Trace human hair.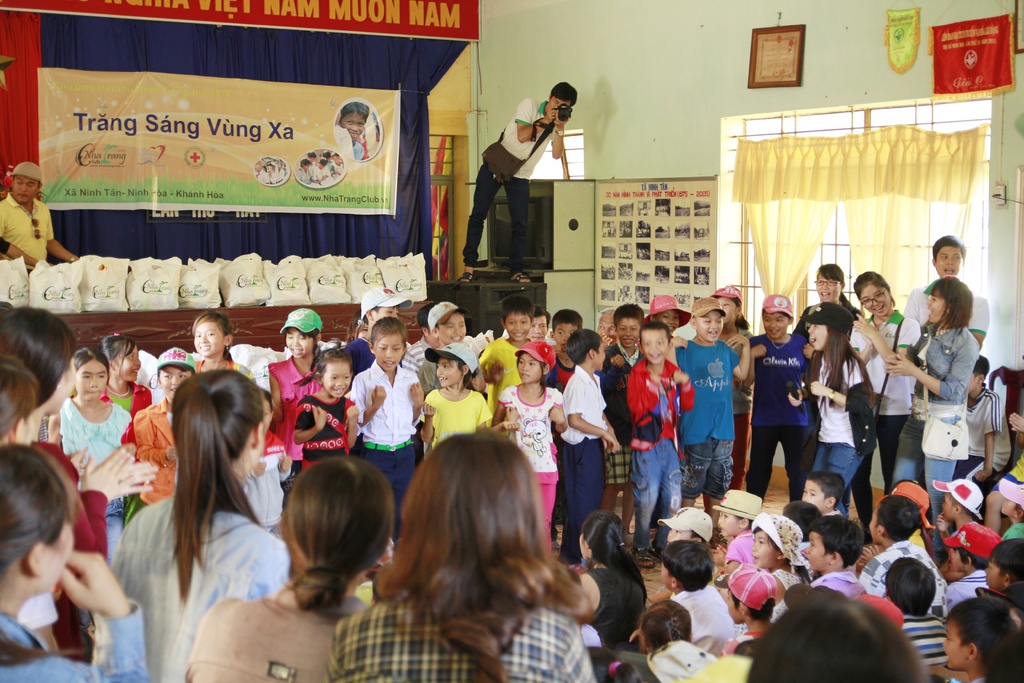
Traced to 930/231/964/266.
